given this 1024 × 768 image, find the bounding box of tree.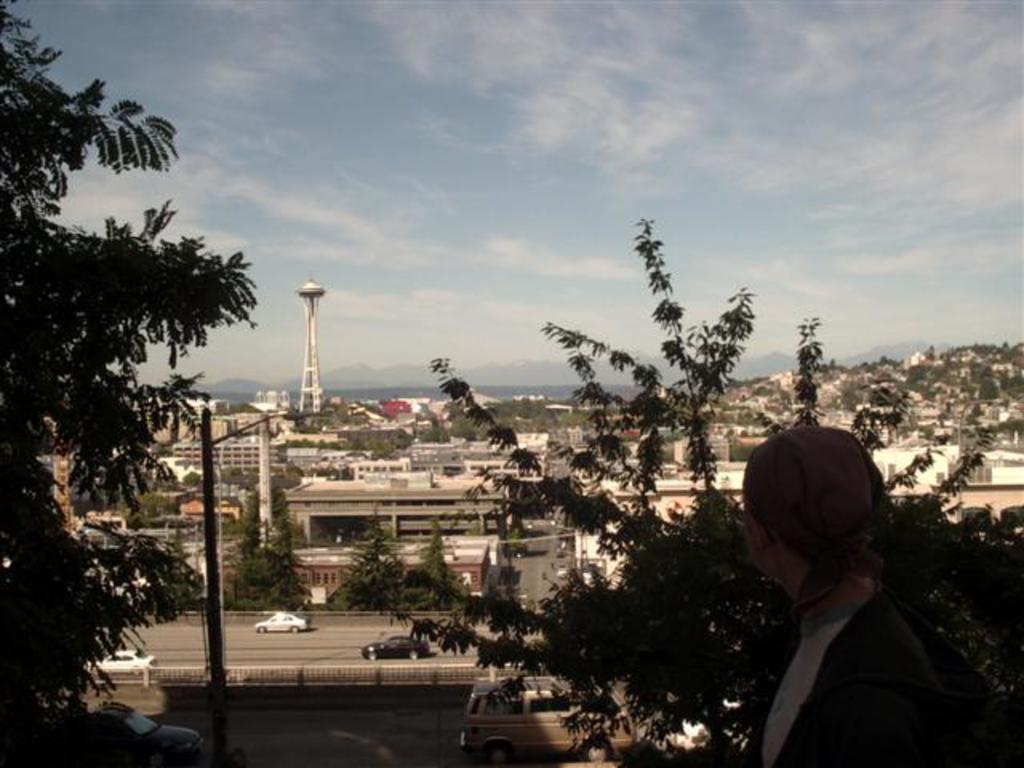
l=325, t=213, r=990, b=766.
